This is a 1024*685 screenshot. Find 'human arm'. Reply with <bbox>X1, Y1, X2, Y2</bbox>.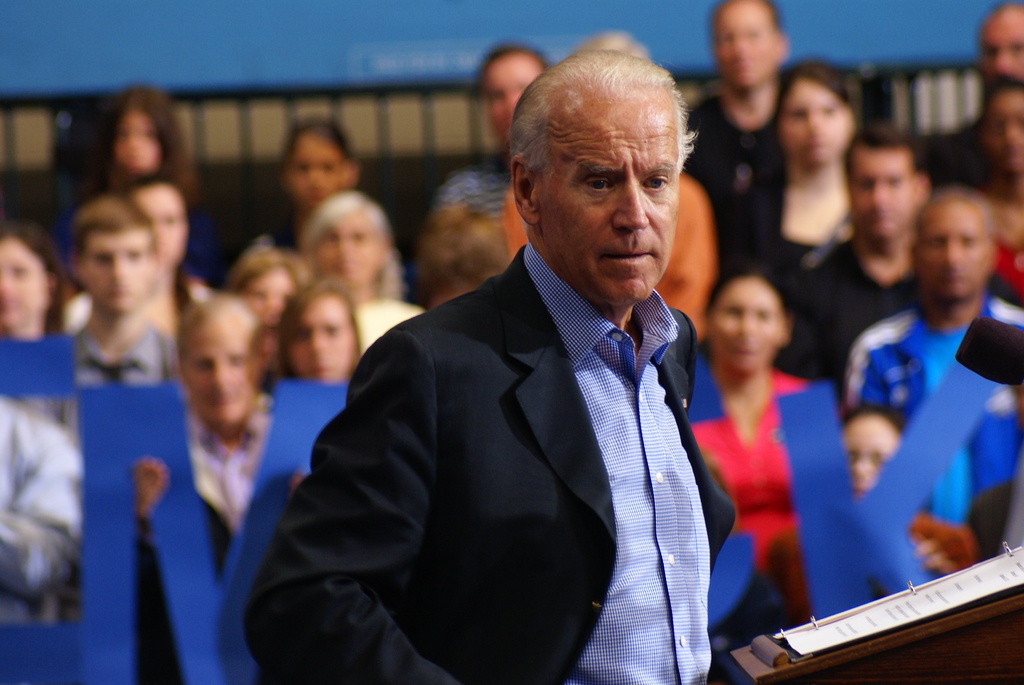
<bbox>239, 330, 451, 683</bbox>.
